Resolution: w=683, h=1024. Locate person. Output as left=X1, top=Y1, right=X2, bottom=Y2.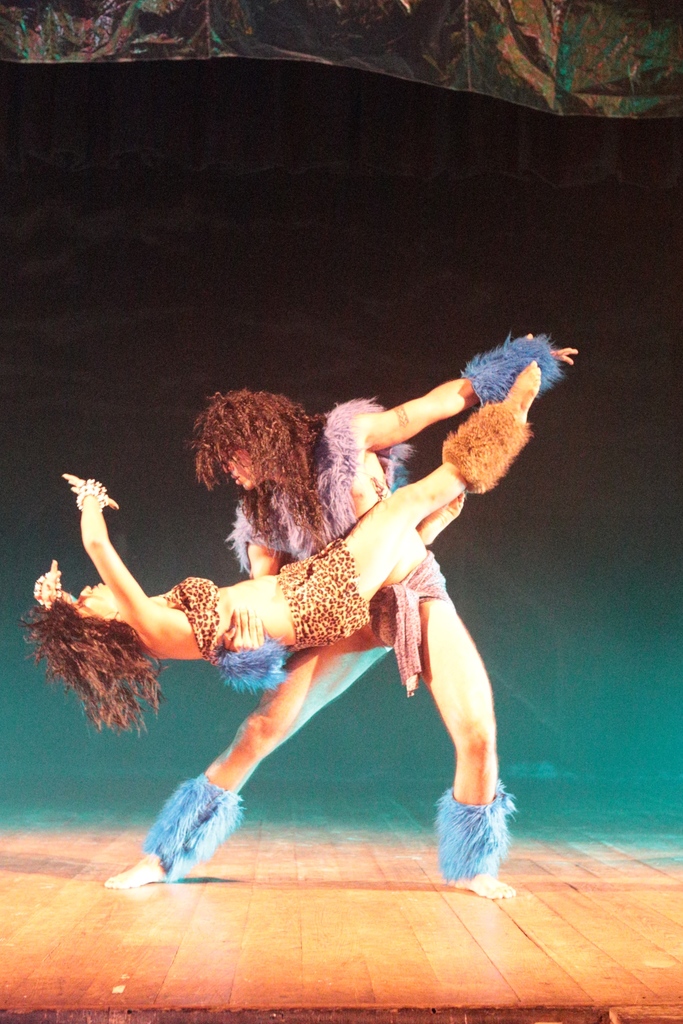
left=42, top=349, right=558, bottom=741.
